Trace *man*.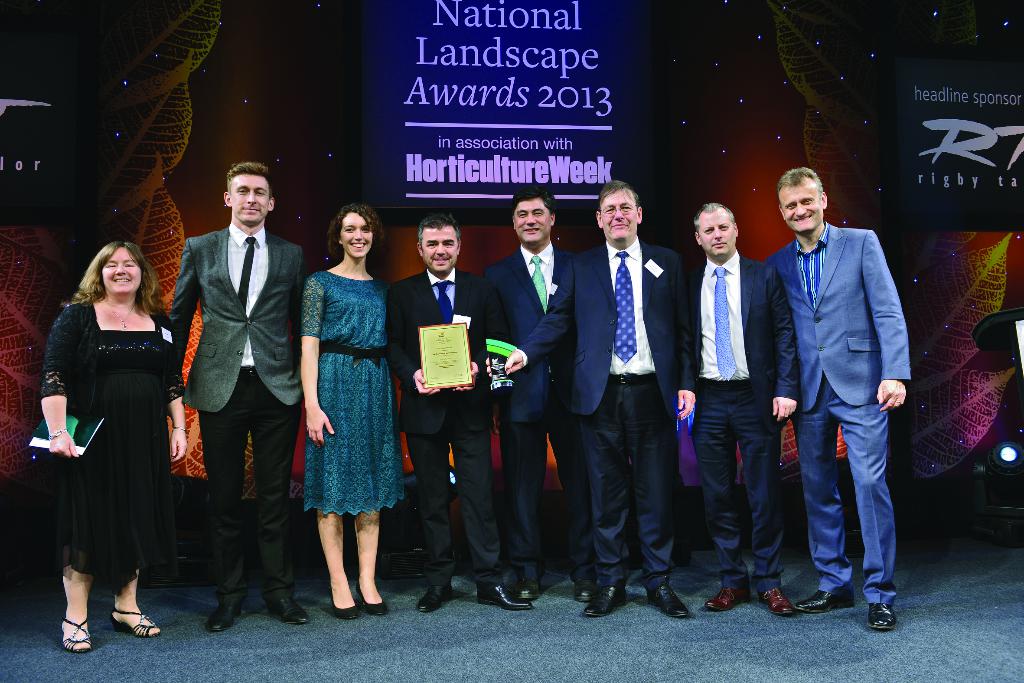
Traced to box(373, 214, 533, 614).
